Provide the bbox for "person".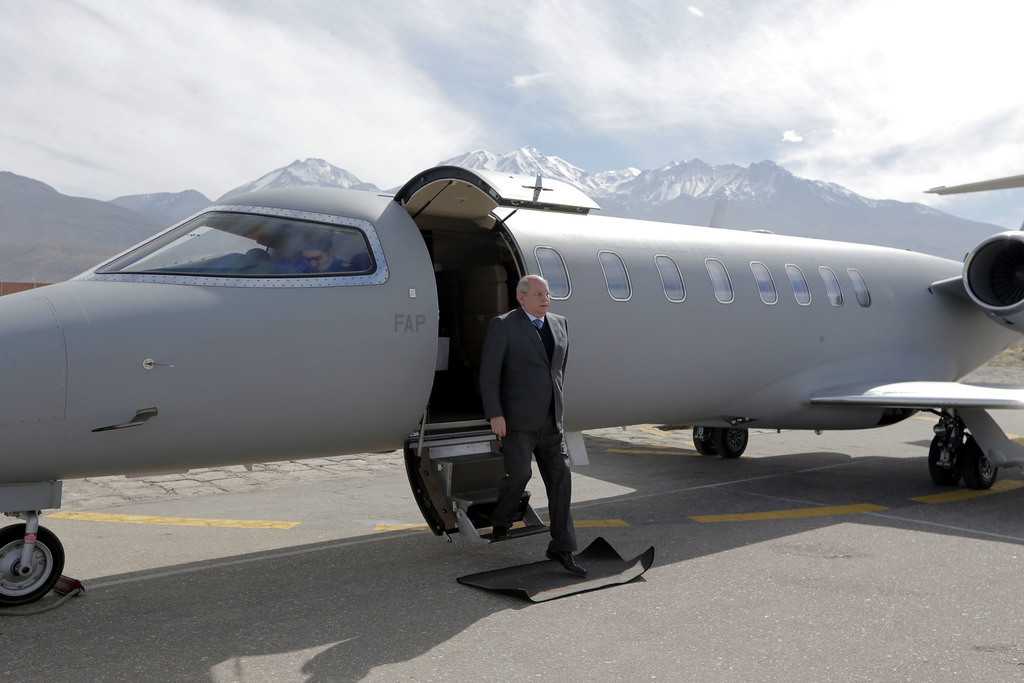
[481, 273, 588, 583].
